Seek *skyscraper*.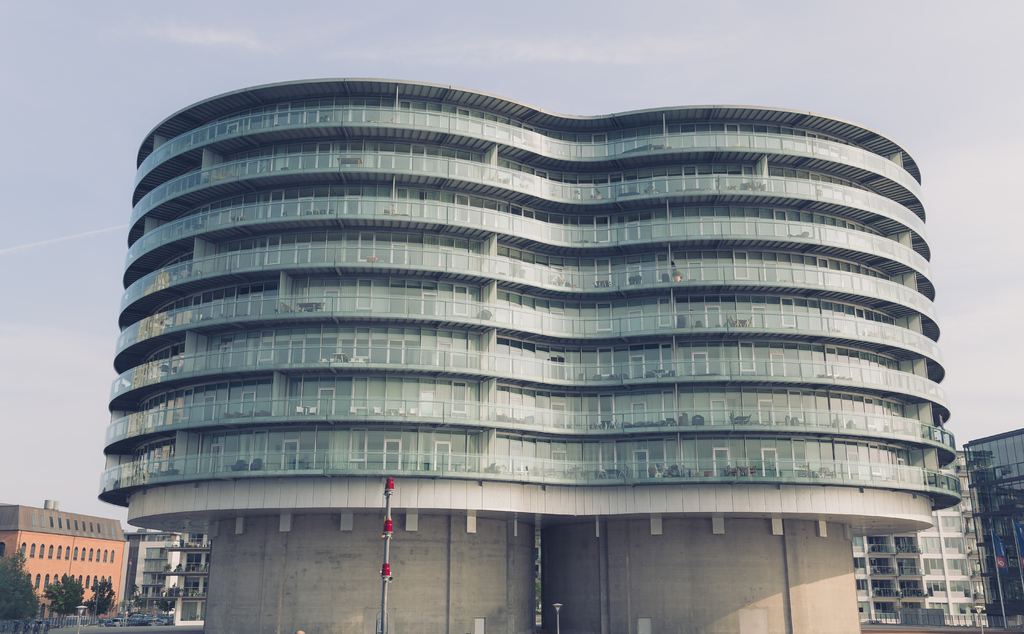
left=0, top=498, right=122, bottom=607.
